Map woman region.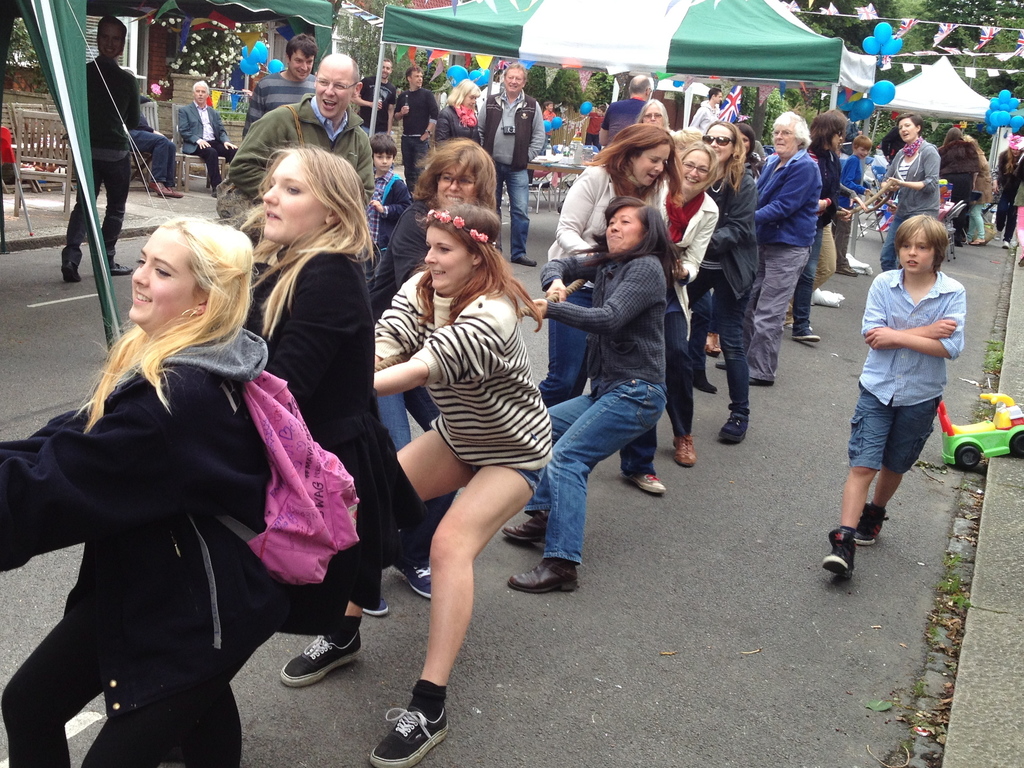
Mapped to l=25, t=186, r=301, b=760.
